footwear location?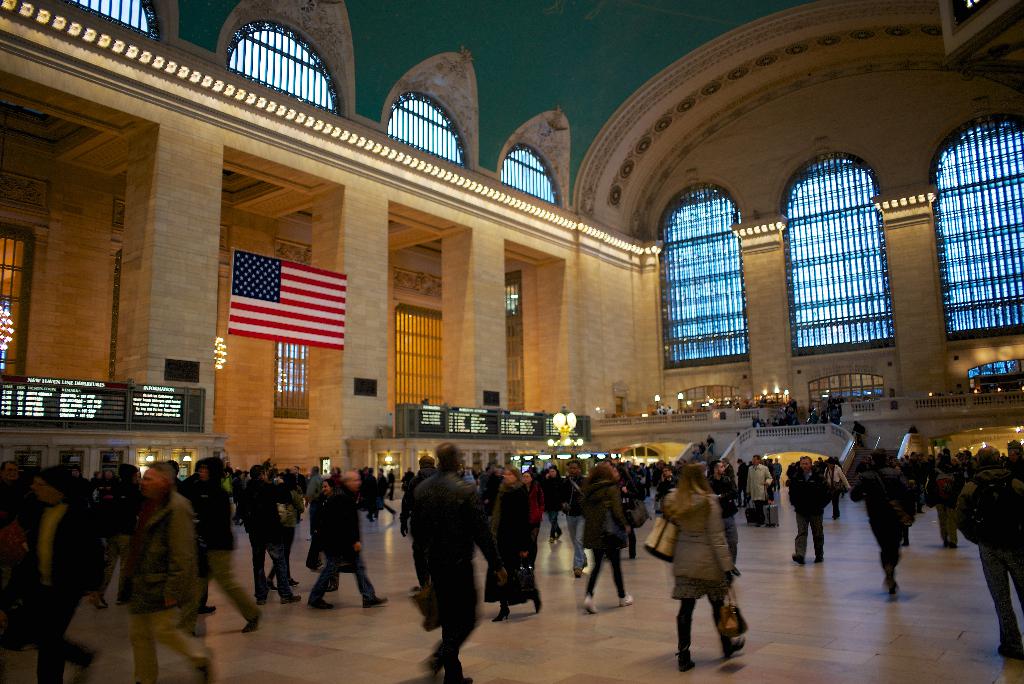
BBox(577, 598, 599, 616)
